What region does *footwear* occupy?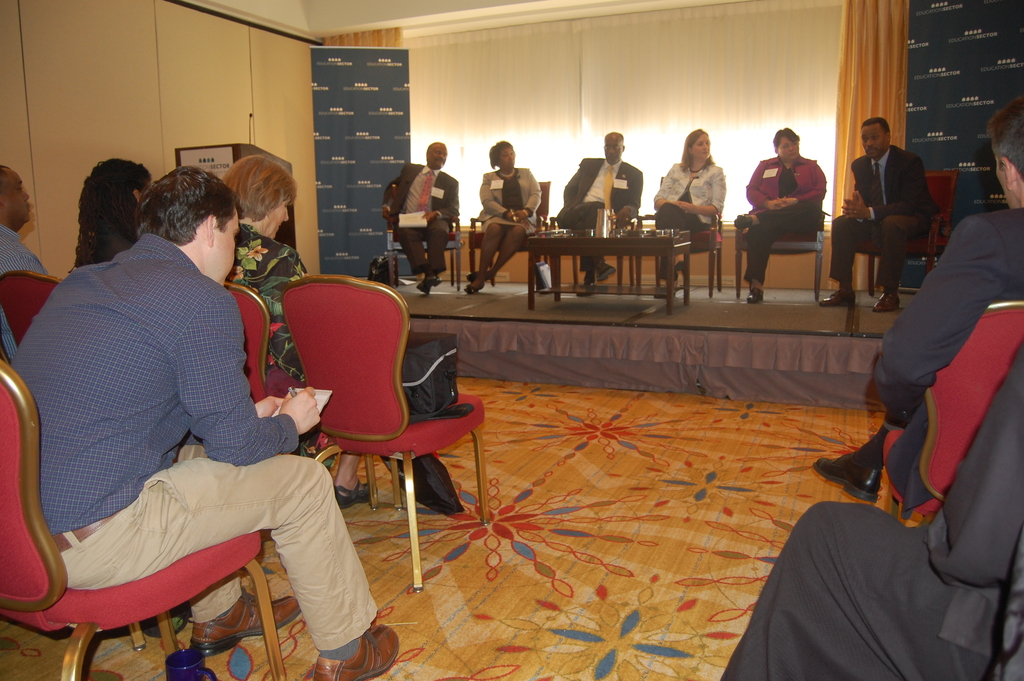
bbox(874, 293, 901, 314).
